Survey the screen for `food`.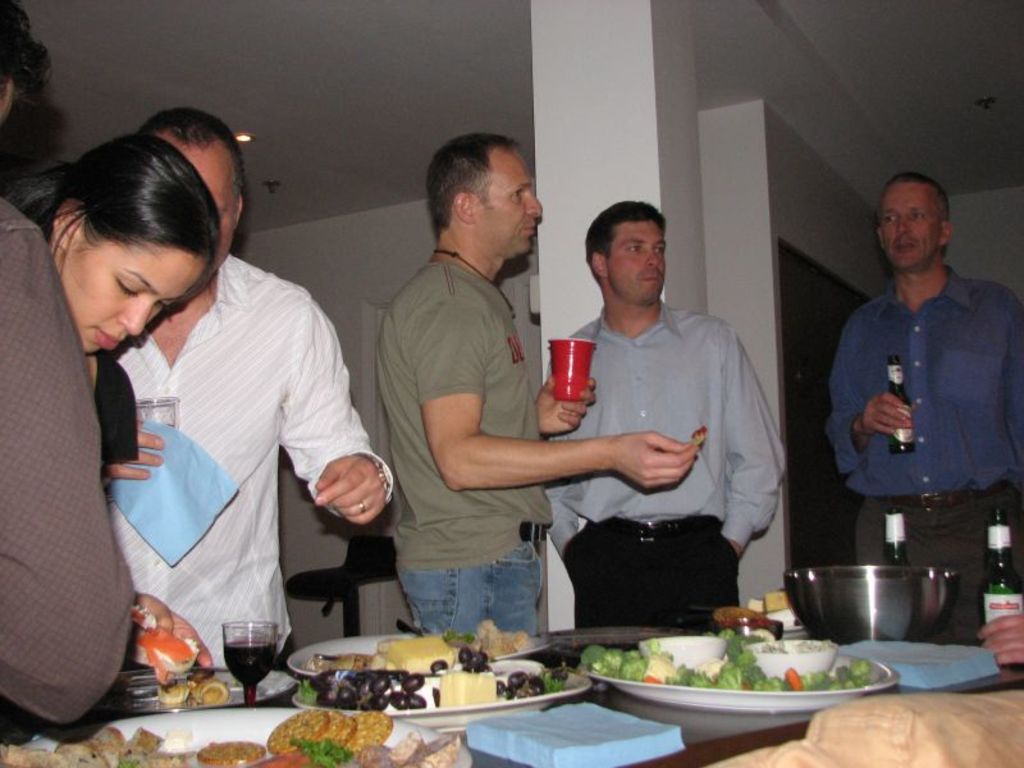
Survey found: {"x1": 133, "y1": 602, "x2": 200, "y2": 685}.
